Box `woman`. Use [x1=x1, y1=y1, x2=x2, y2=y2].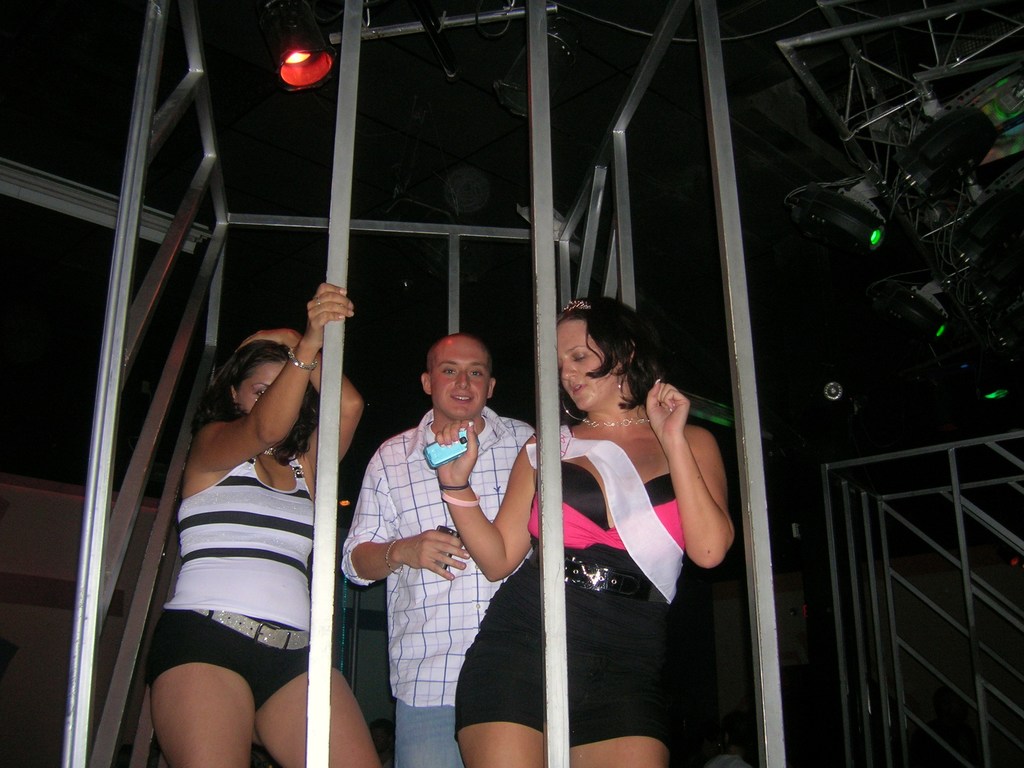
[x1=427, y1=292, x2=731, y2=767].
